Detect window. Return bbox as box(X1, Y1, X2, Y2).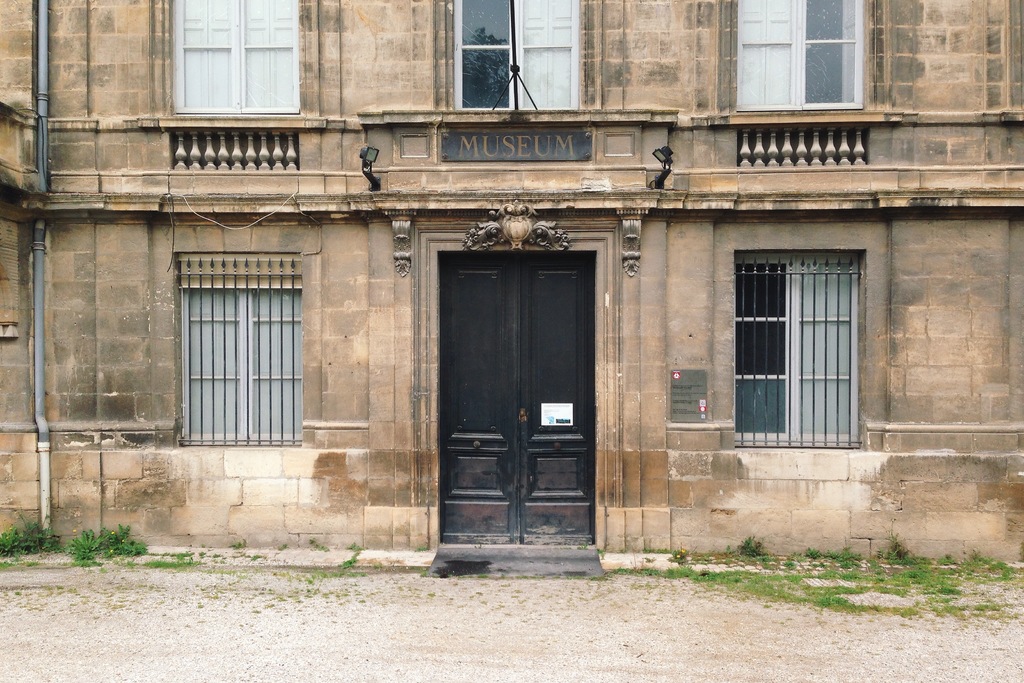
box(180, 263, 306, 442).
